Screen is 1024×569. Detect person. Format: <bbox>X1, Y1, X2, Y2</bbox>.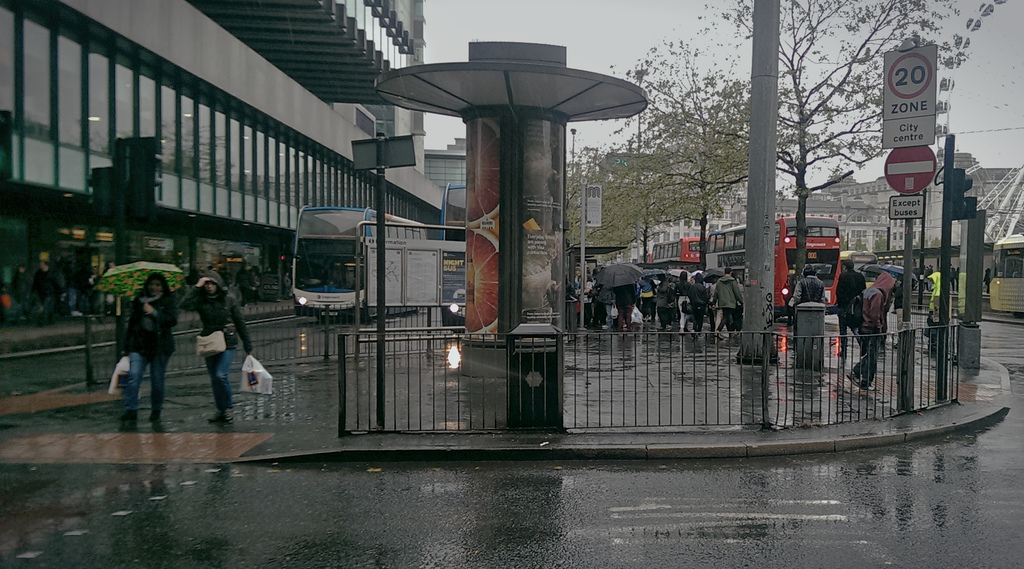
<bbox>176, 266, 257, 431</bbox>.
